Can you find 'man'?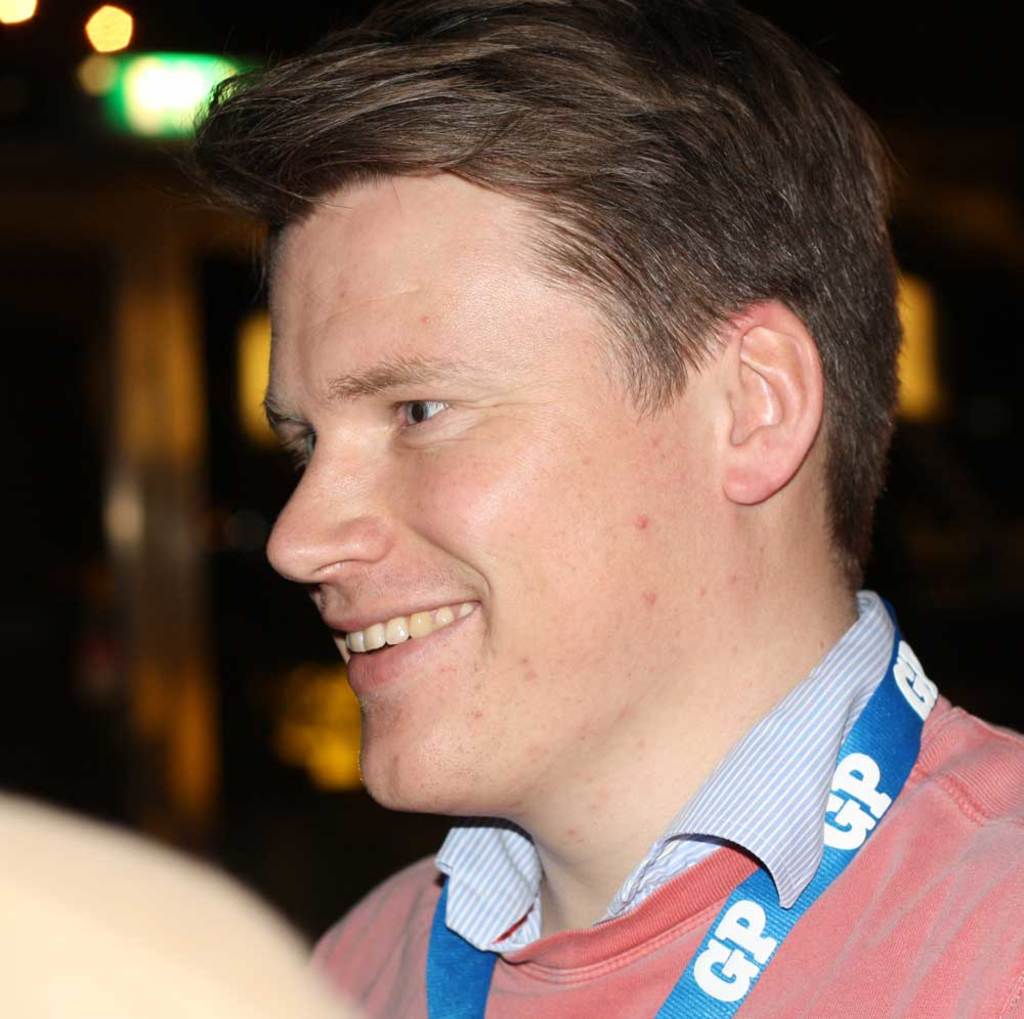
Yes, bounding box: box=[125, 0, 1023, 1018].
